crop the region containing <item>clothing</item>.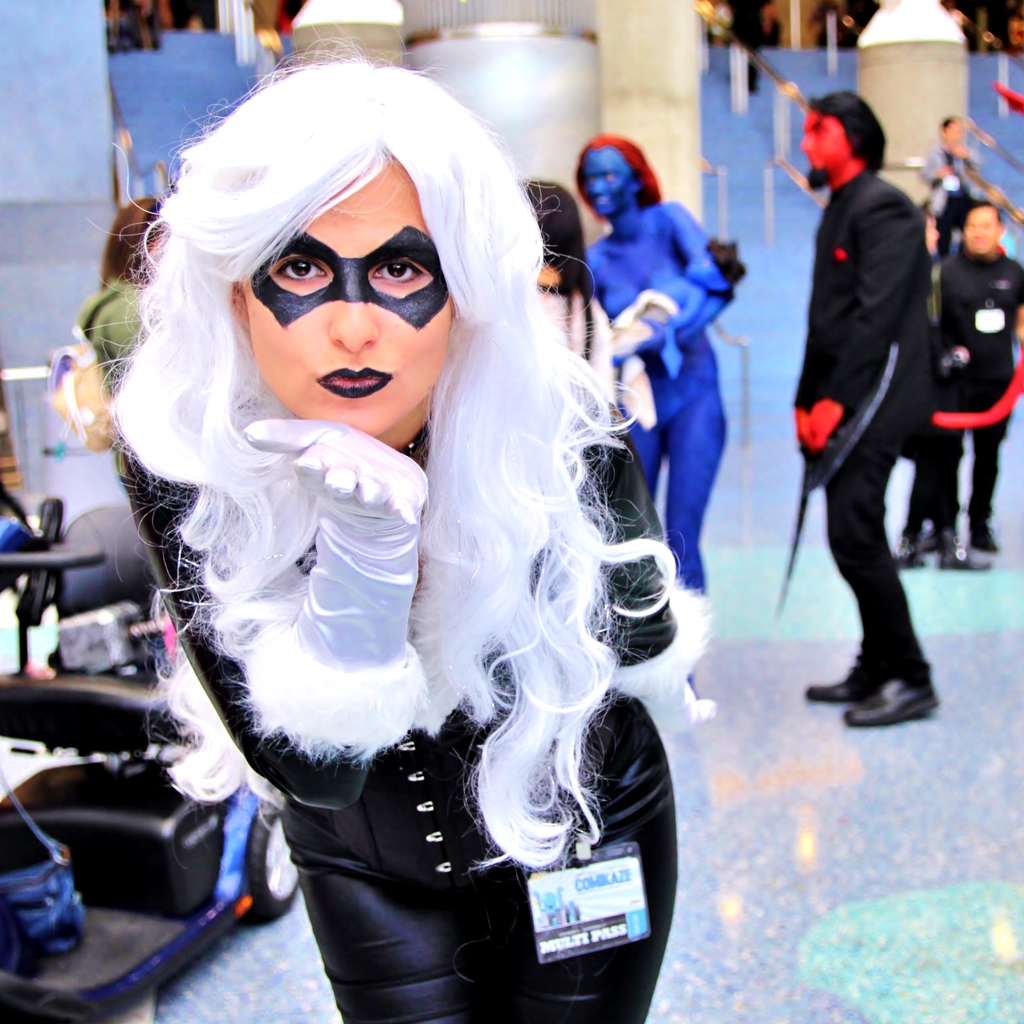
Crop region: bbox=[77, 277, 156, 483].
